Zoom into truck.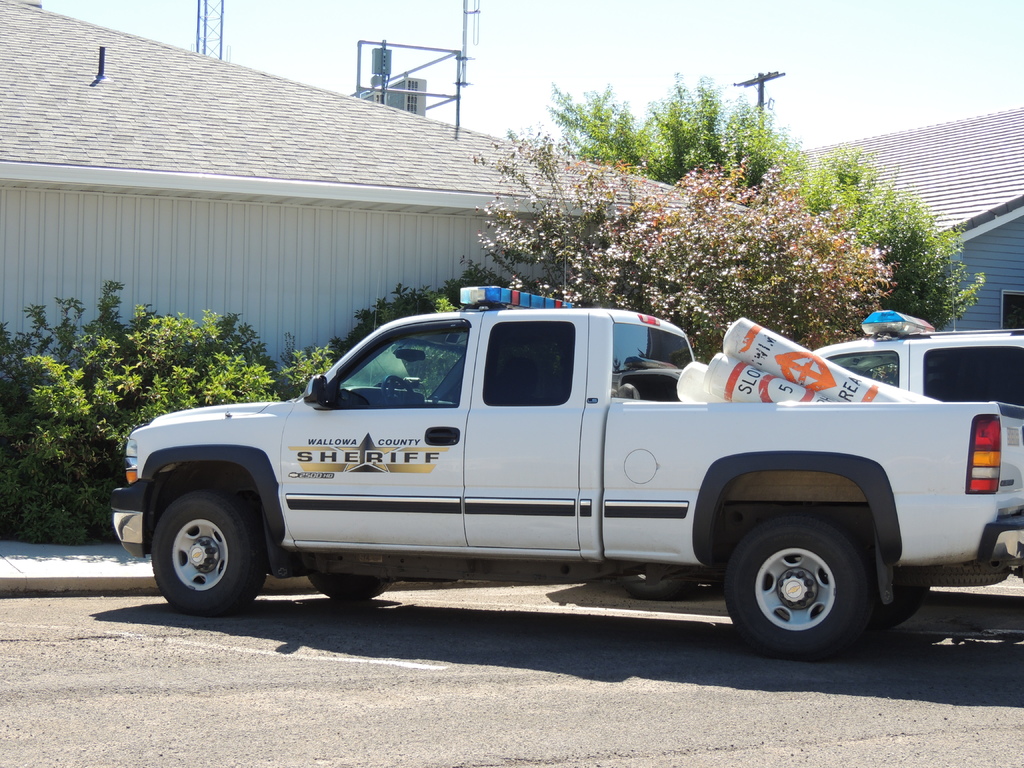
Zoom target: 102/297/1014/670.
